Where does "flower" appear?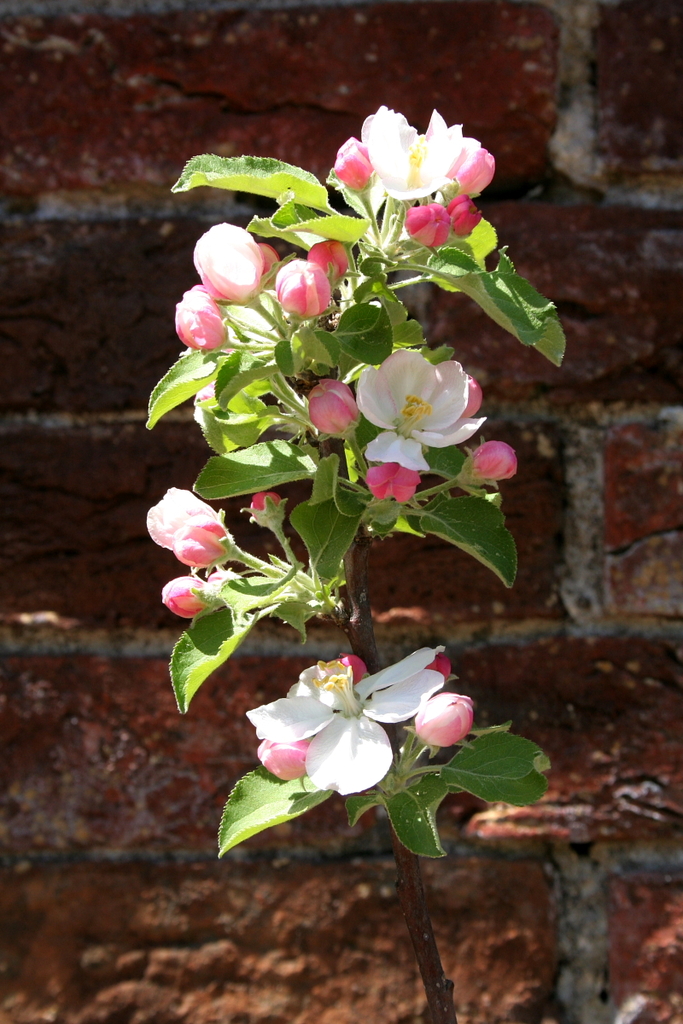
Appears at (249, 490, 279, 509).
